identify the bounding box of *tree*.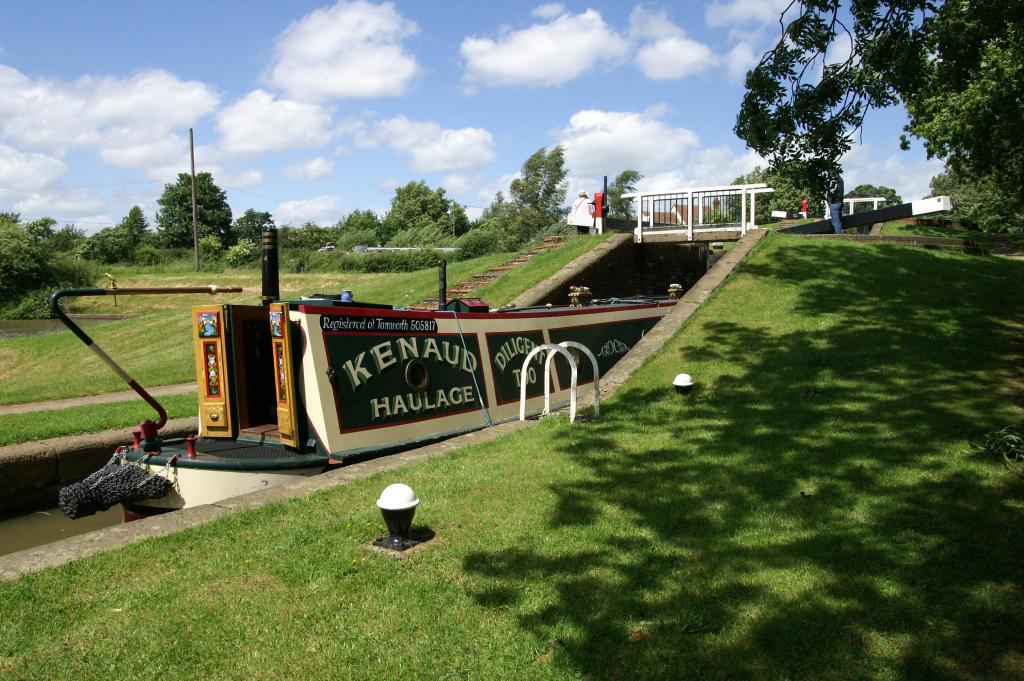
crop(152, 170, 235, 253).
